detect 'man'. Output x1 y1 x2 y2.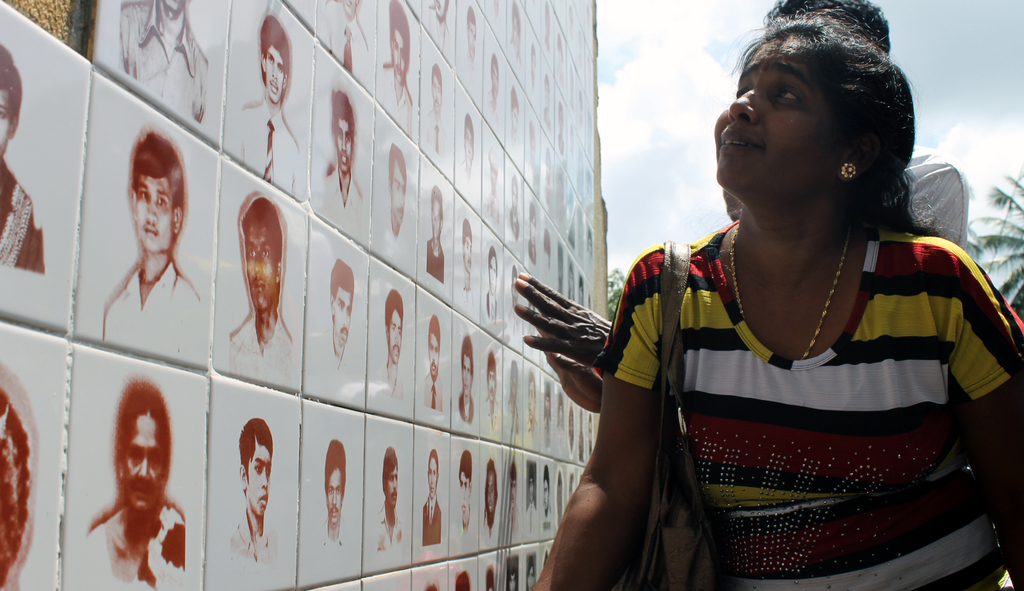
509 92 524 138.
